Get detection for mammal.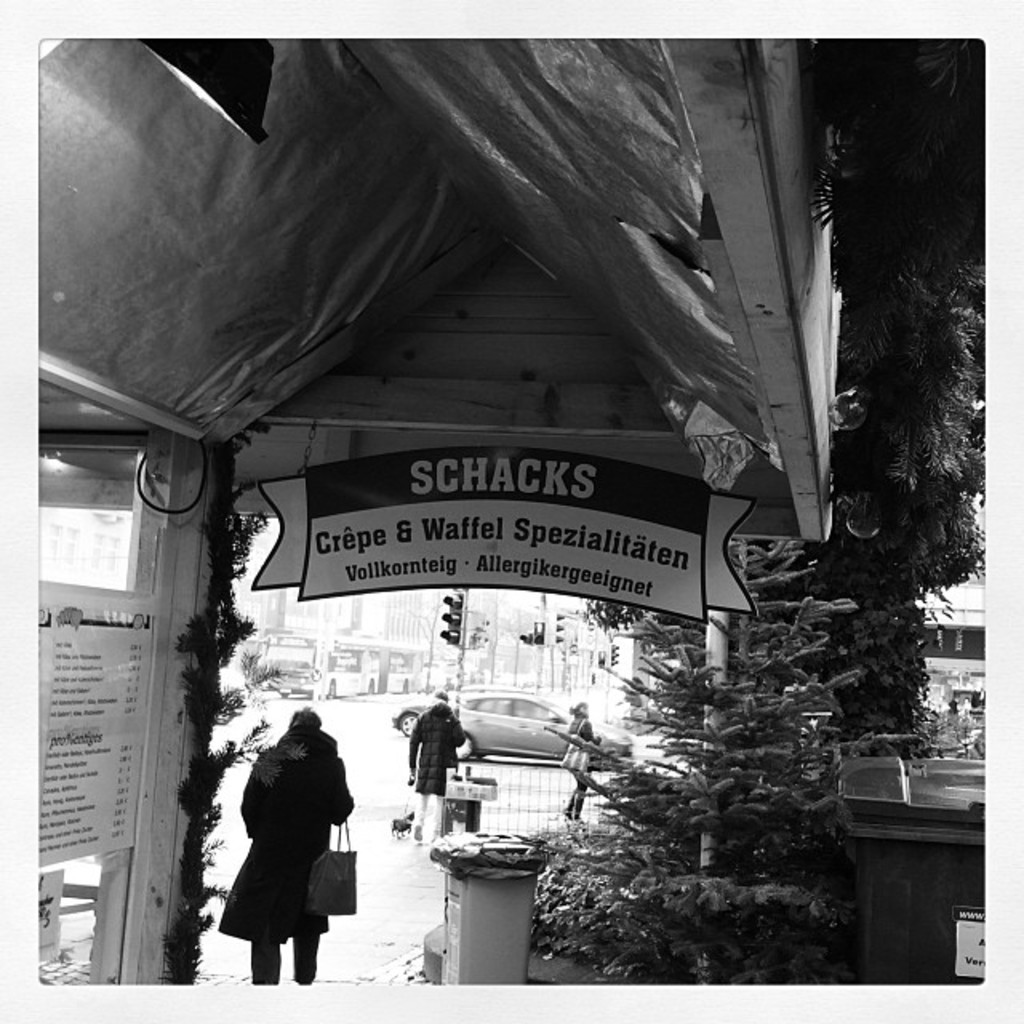
Detection: BBox(198, 717, 357, 971).
